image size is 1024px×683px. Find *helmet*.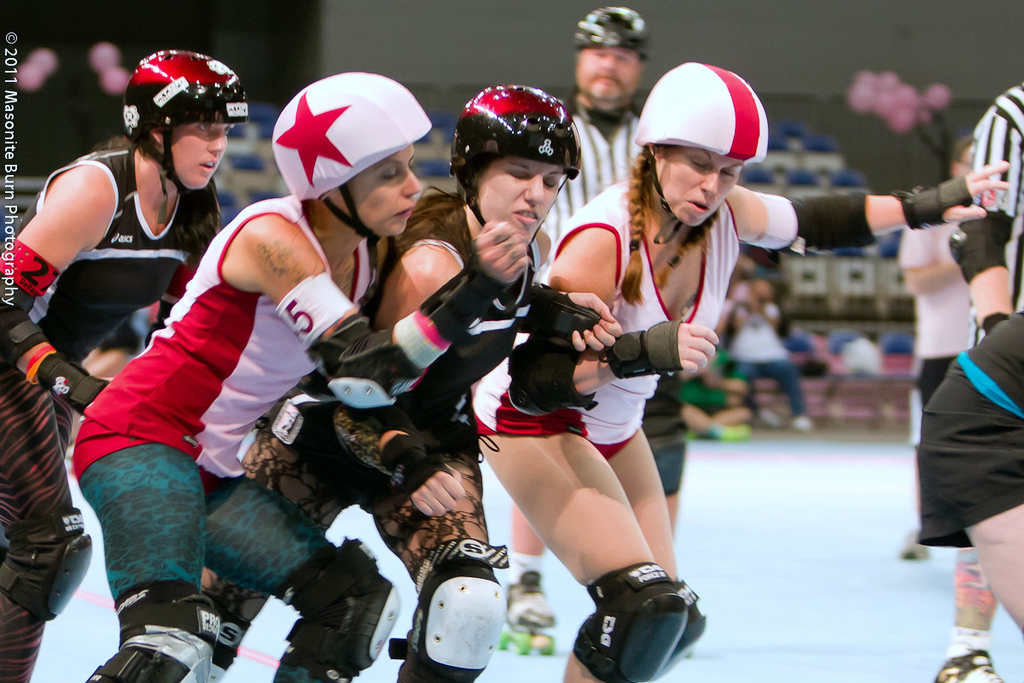
pyautogui.locateOnScreen(117, 44, 233, 200).
